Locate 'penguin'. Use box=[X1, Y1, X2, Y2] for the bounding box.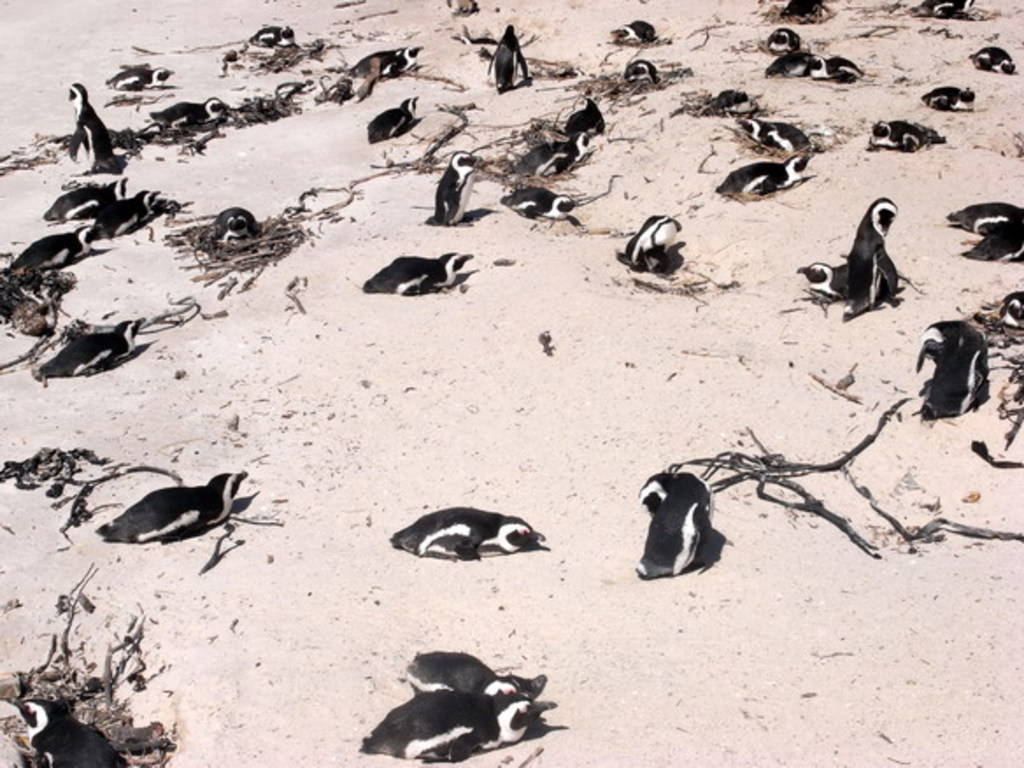
box=[96, 472, 247, 545].
